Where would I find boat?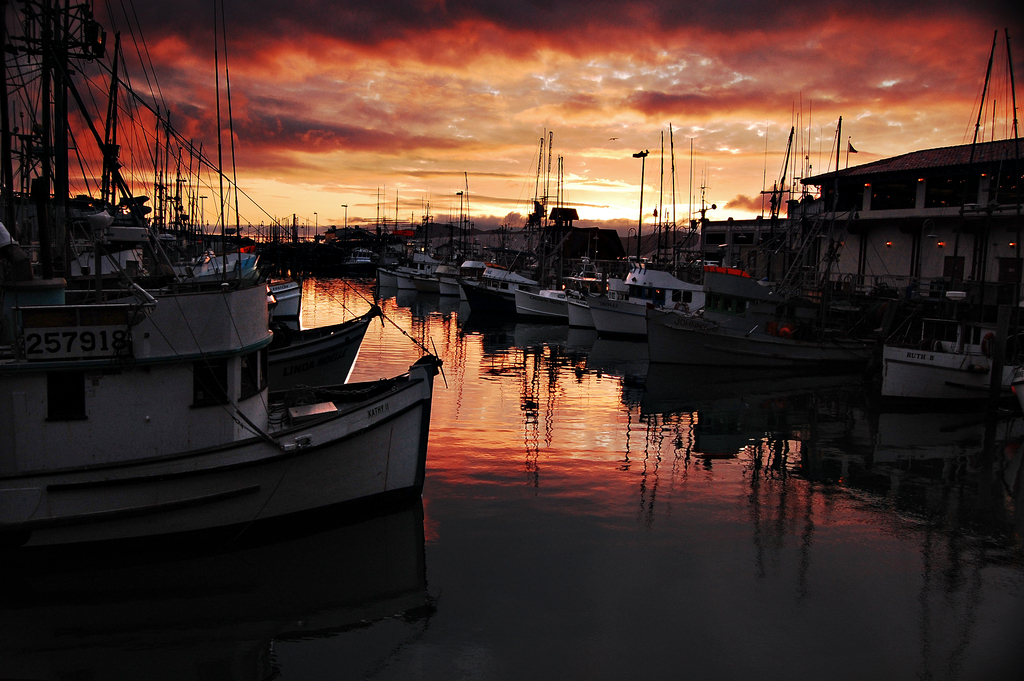
At 880/3/1023/390.
